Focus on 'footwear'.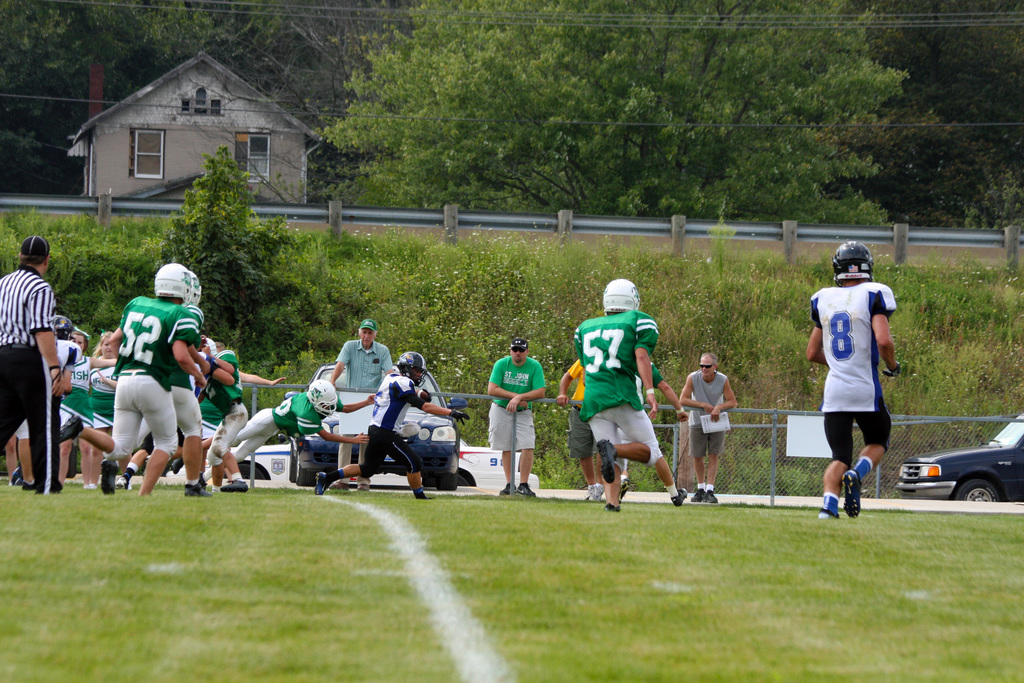
Focused at BBox(227, 477, 252, 492).
